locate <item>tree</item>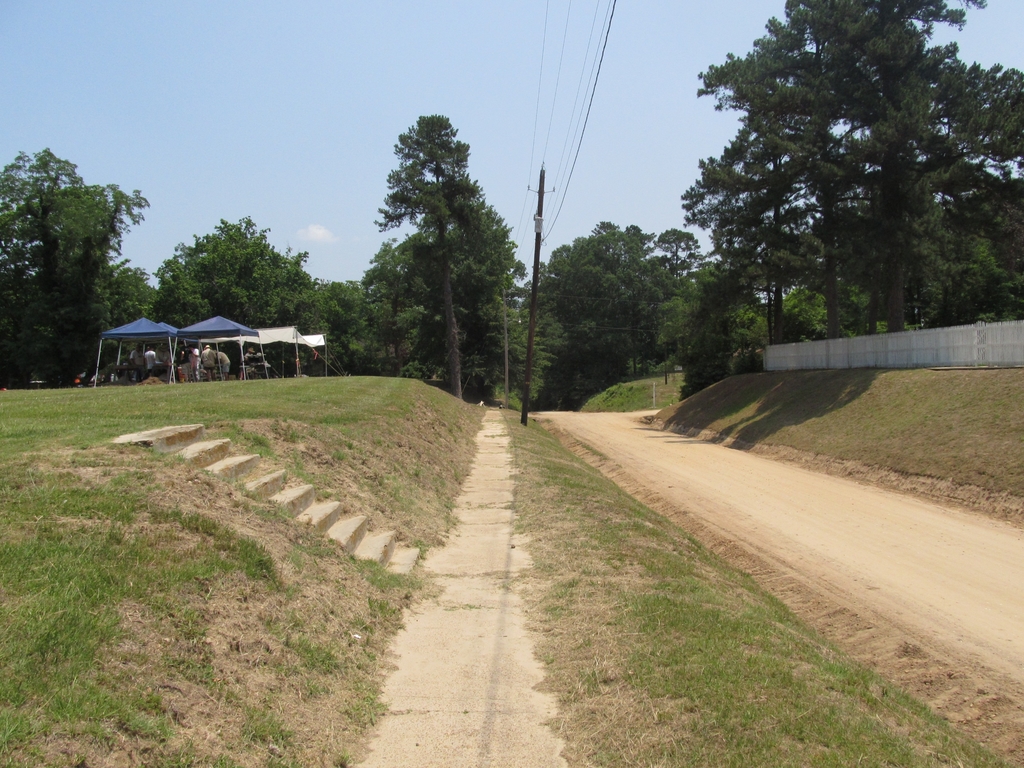
483,236,527,405
